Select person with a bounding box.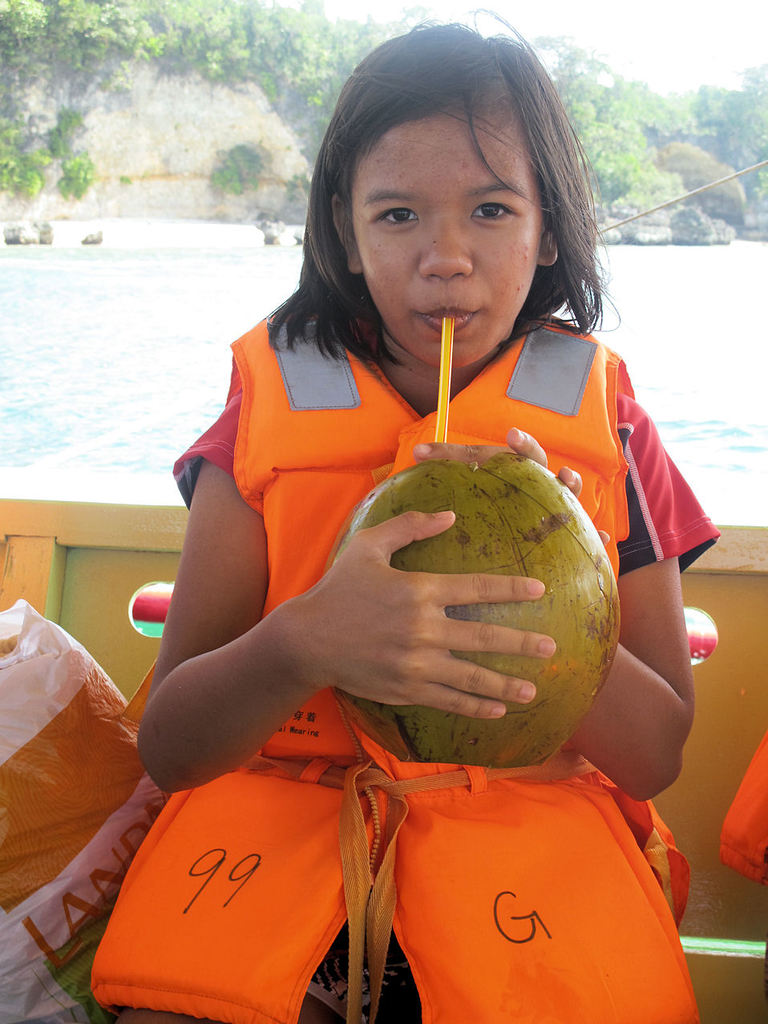
125,56,703,979.
